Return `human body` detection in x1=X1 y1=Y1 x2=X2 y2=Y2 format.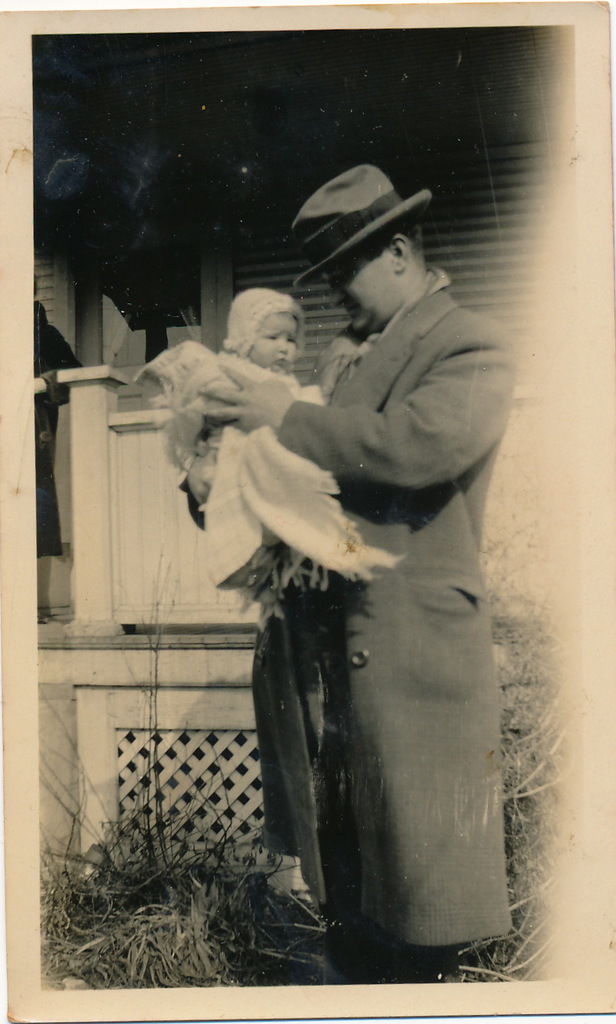
x1=234 y1=210 x2=529 y2=925.
